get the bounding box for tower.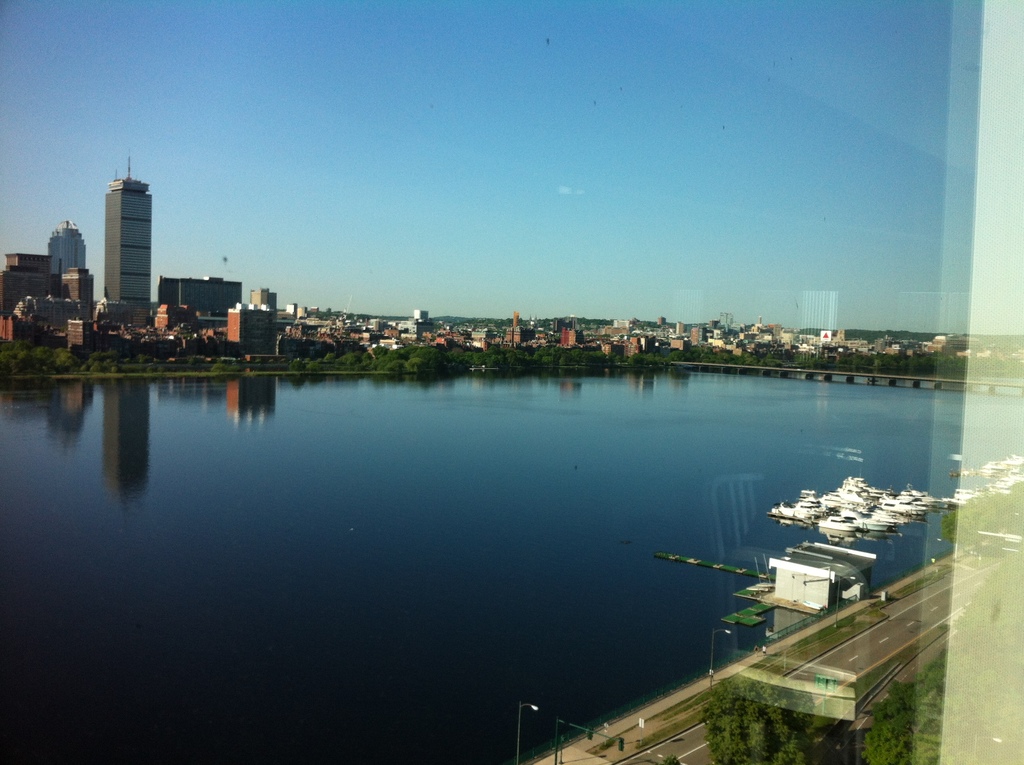
left=104, top=148, right=154, bottom=328.
